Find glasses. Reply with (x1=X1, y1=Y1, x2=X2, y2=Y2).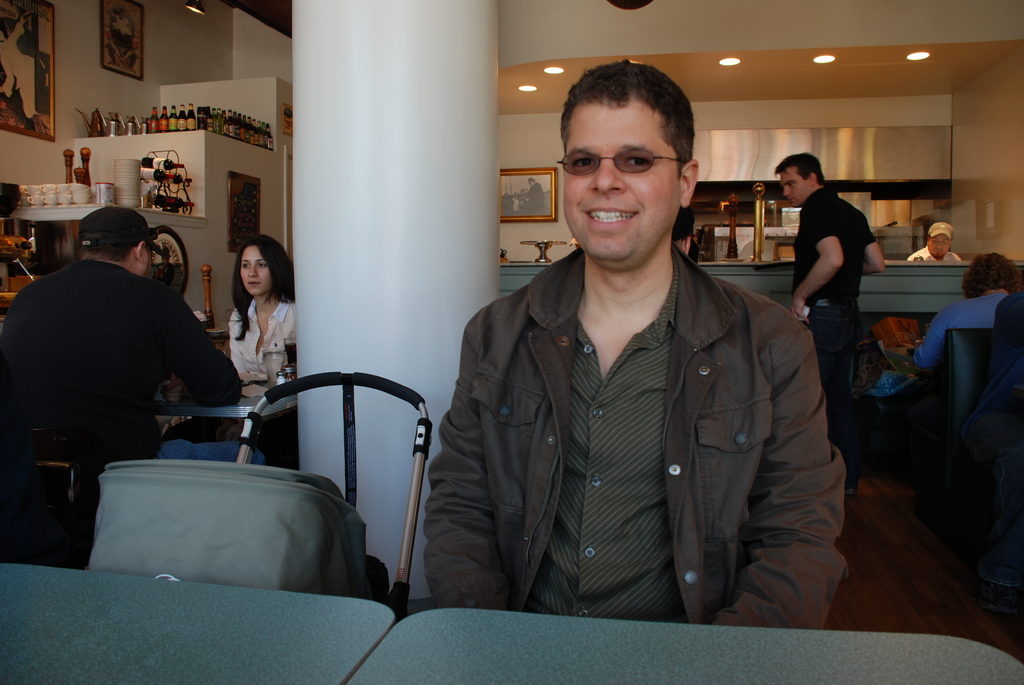
(x1=556, y1=146, x2=689, y2=173).
